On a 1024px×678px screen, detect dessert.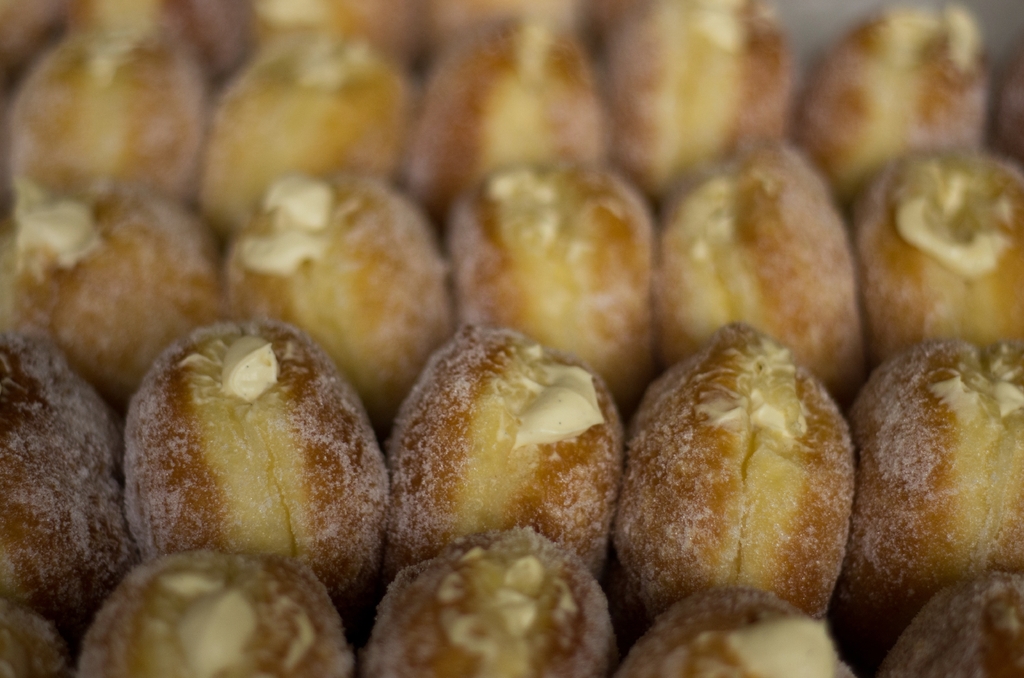
<box>202,16,432,245</box>.
